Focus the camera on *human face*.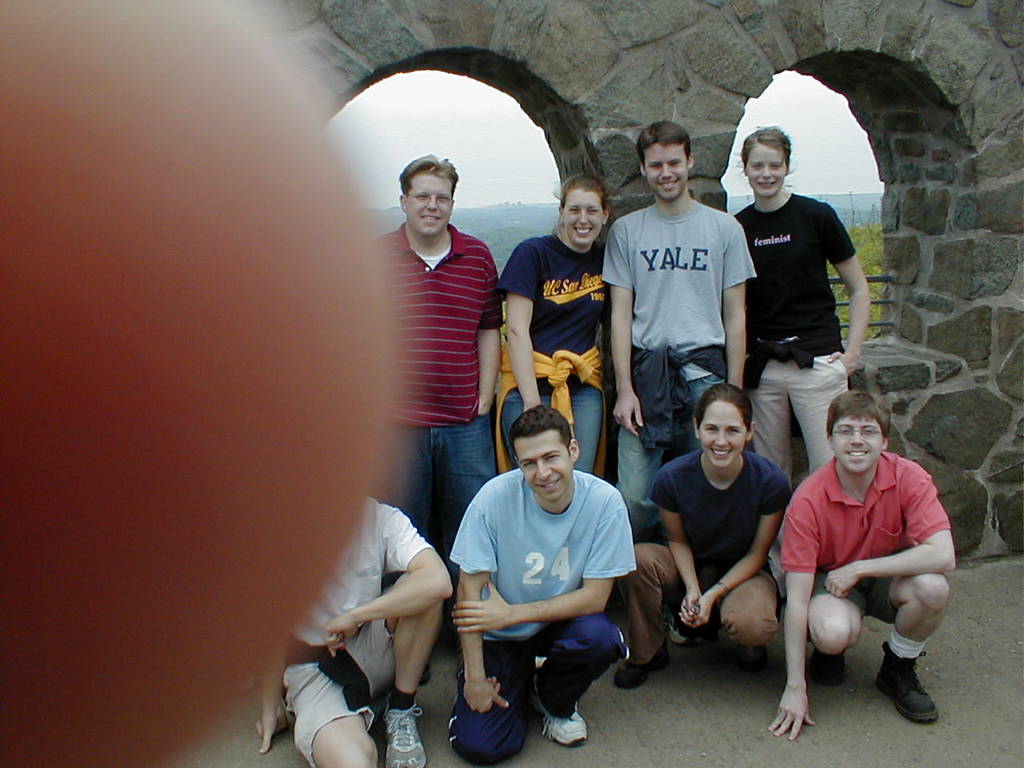
Focus region: (746,142,790,194).
